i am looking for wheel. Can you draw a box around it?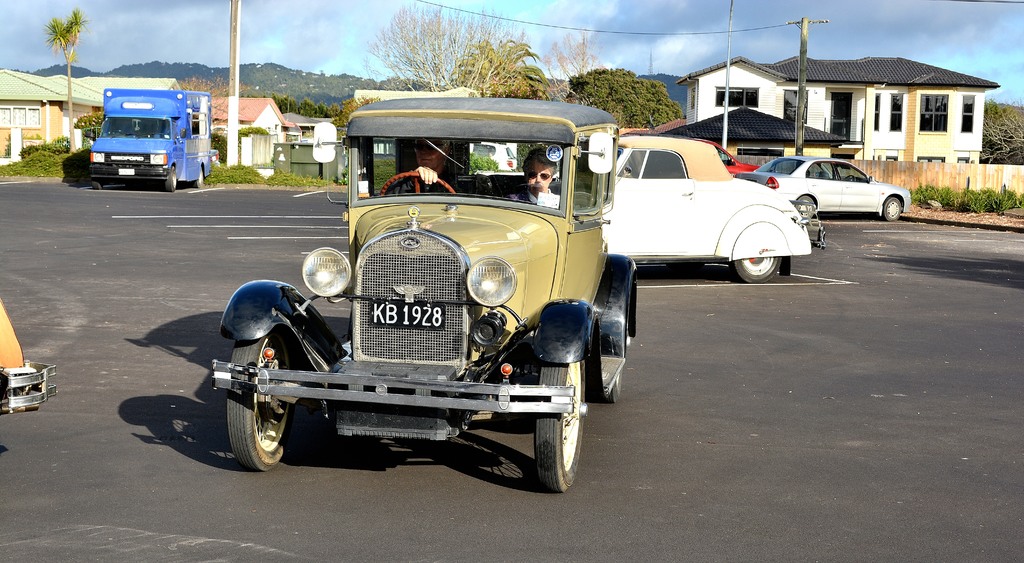
Sure, the bounding box is locate(799, 190, 818, 220).
